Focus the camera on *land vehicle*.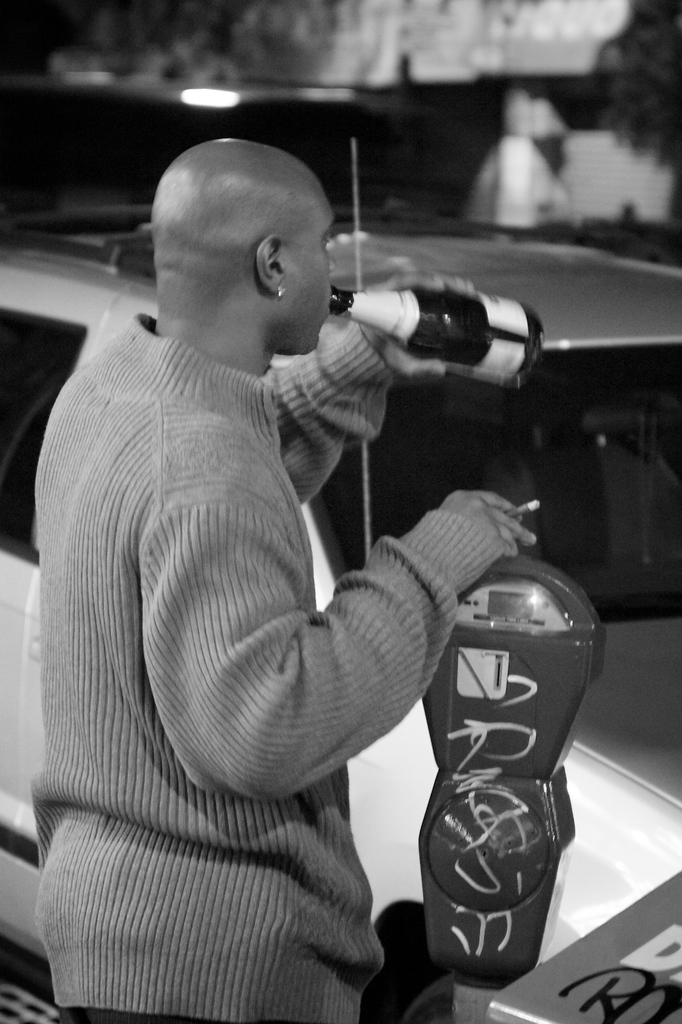
Focus region: 0 134 681 1023.
